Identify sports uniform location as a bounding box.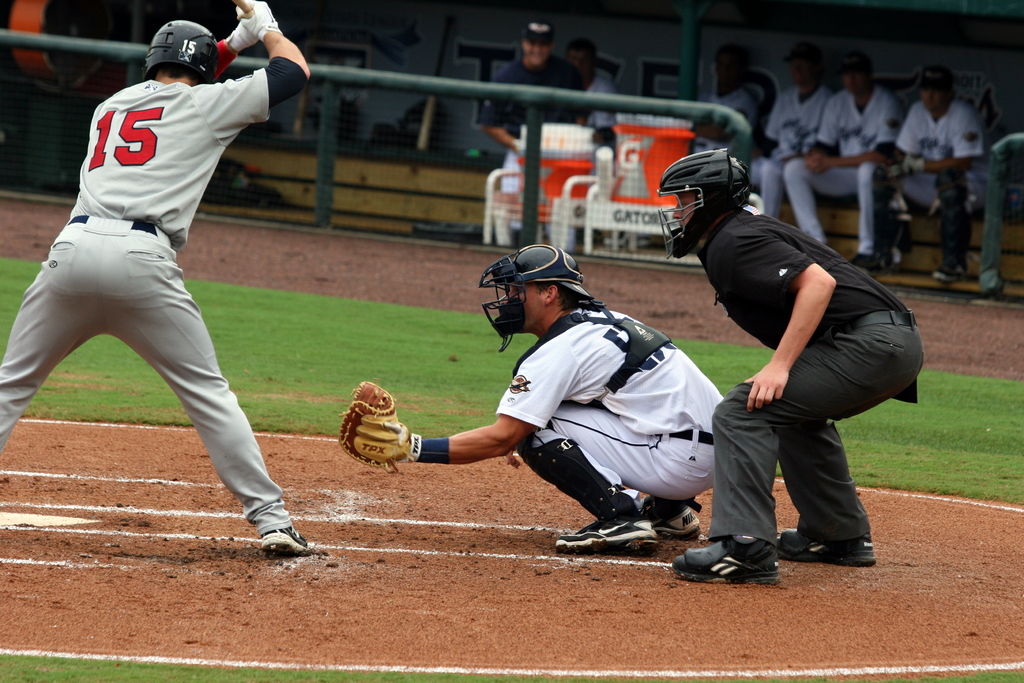
(x1=653, y1=149, x2=925, y2=582).
